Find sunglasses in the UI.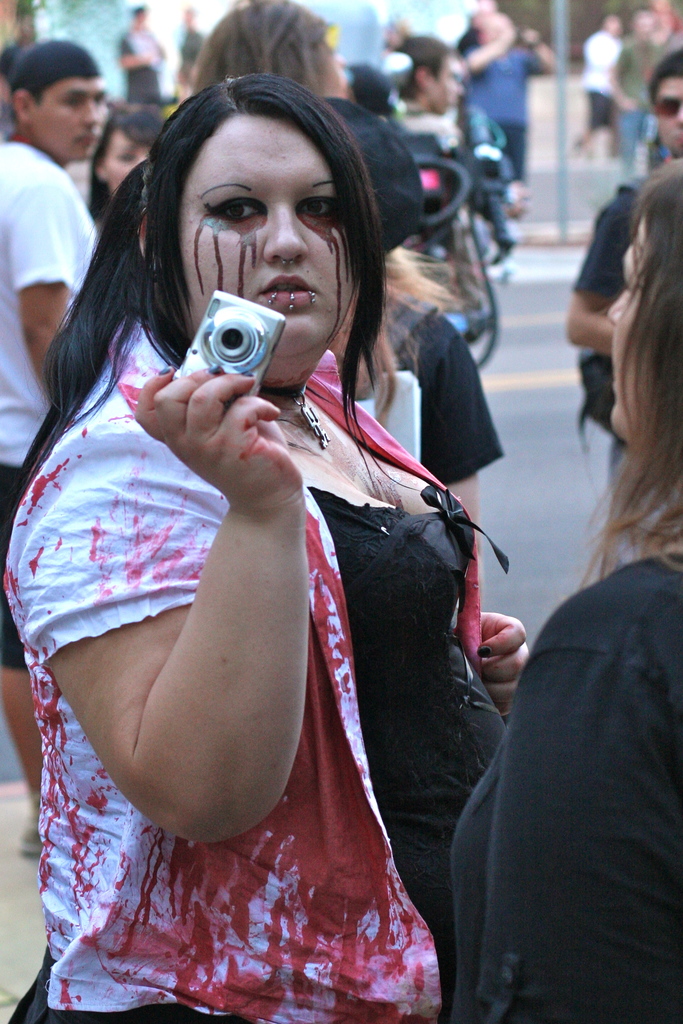
UI element at [655, 97, 682, 120].
